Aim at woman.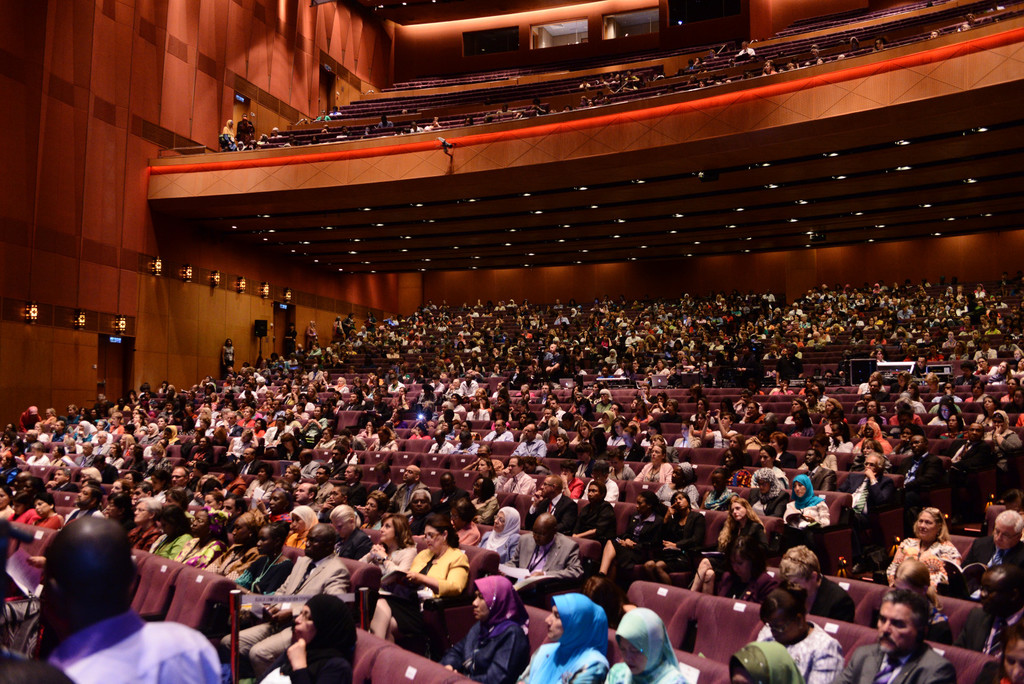
Aimed at locate(260, 592, 362, 683).
